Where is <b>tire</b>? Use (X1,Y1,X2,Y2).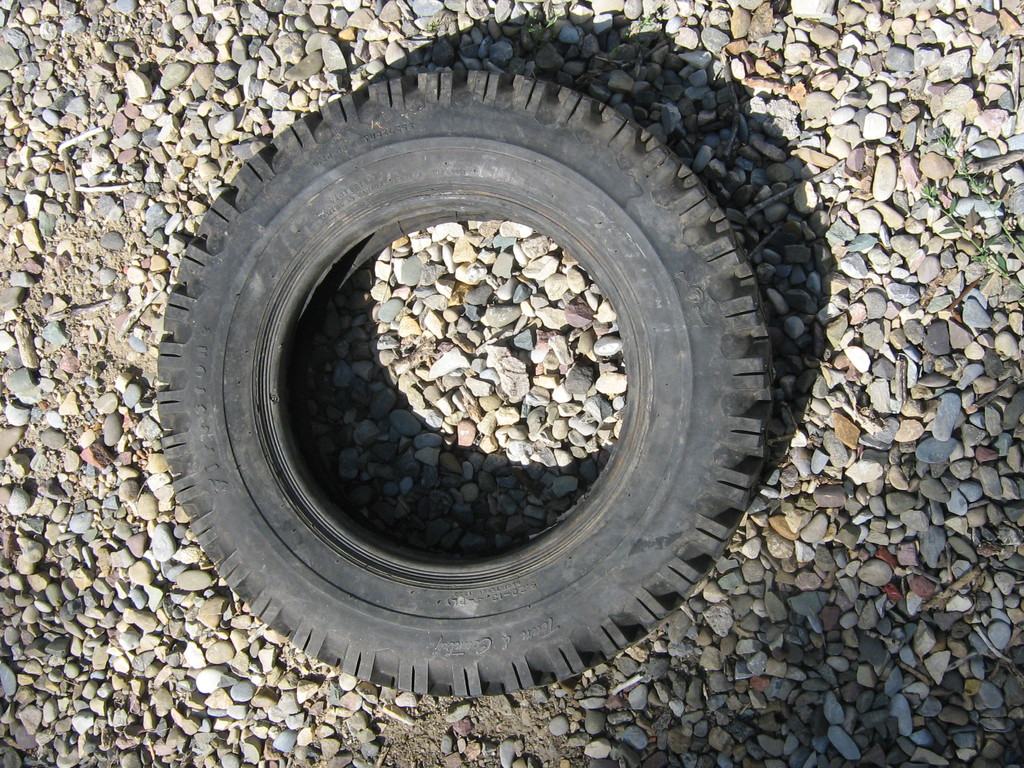
(154,71,783,698).
